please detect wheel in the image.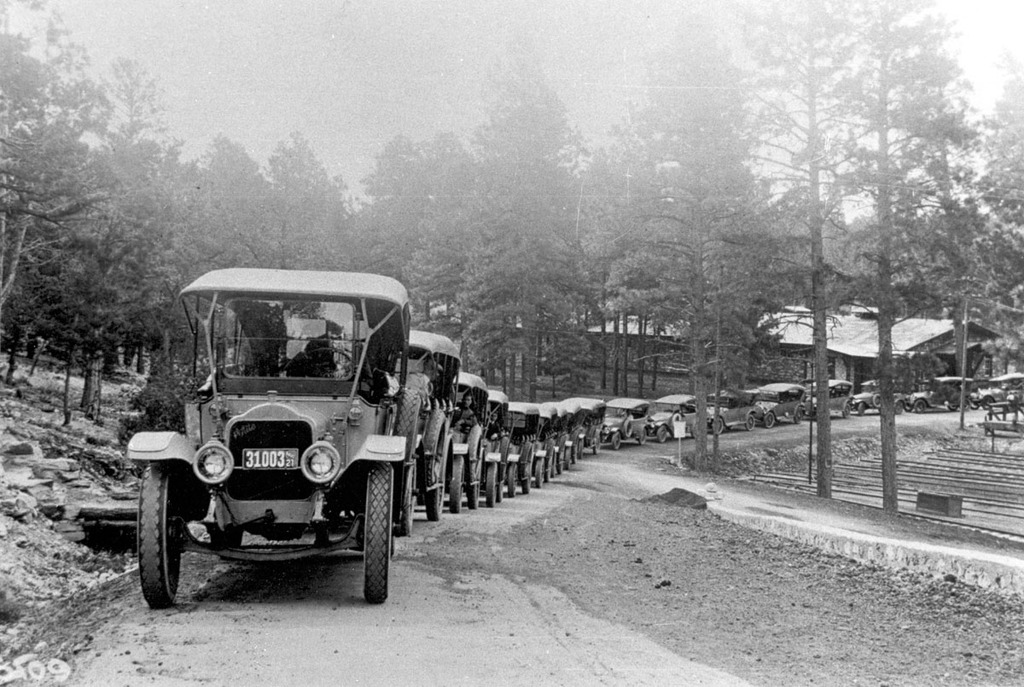
481/463/494/506.
